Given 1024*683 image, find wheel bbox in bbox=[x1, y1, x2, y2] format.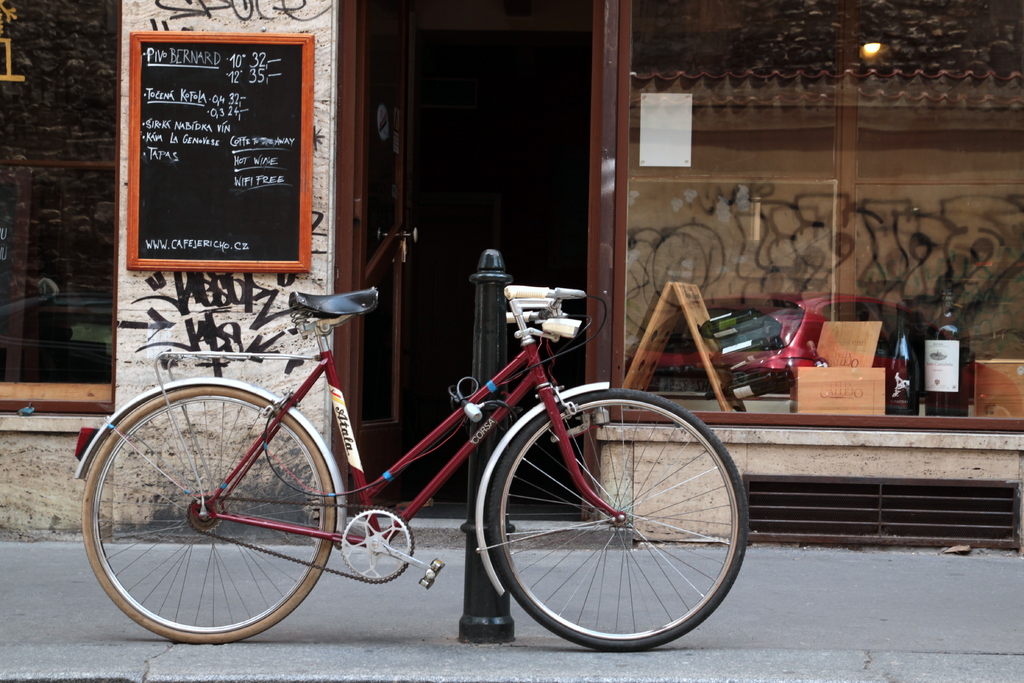
bbox=[81, 379, 333, 638].
